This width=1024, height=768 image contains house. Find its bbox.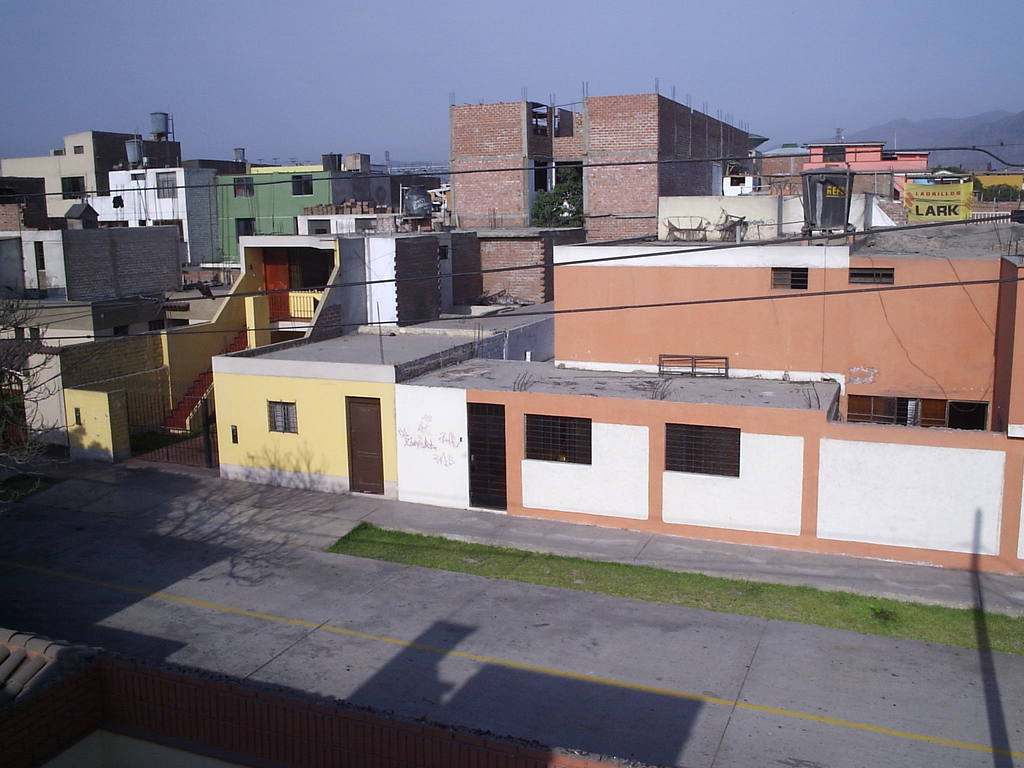
85,134,225,265.
